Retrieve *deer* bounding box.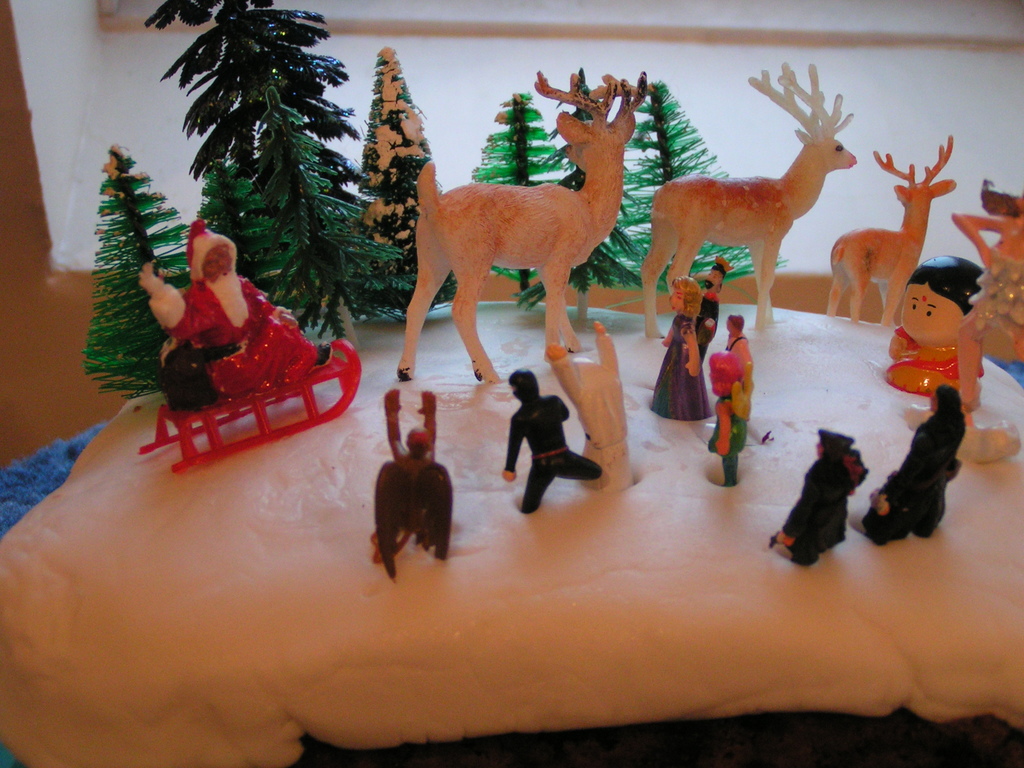
Bounding box: l=834, t=137, r=956, b=316.
